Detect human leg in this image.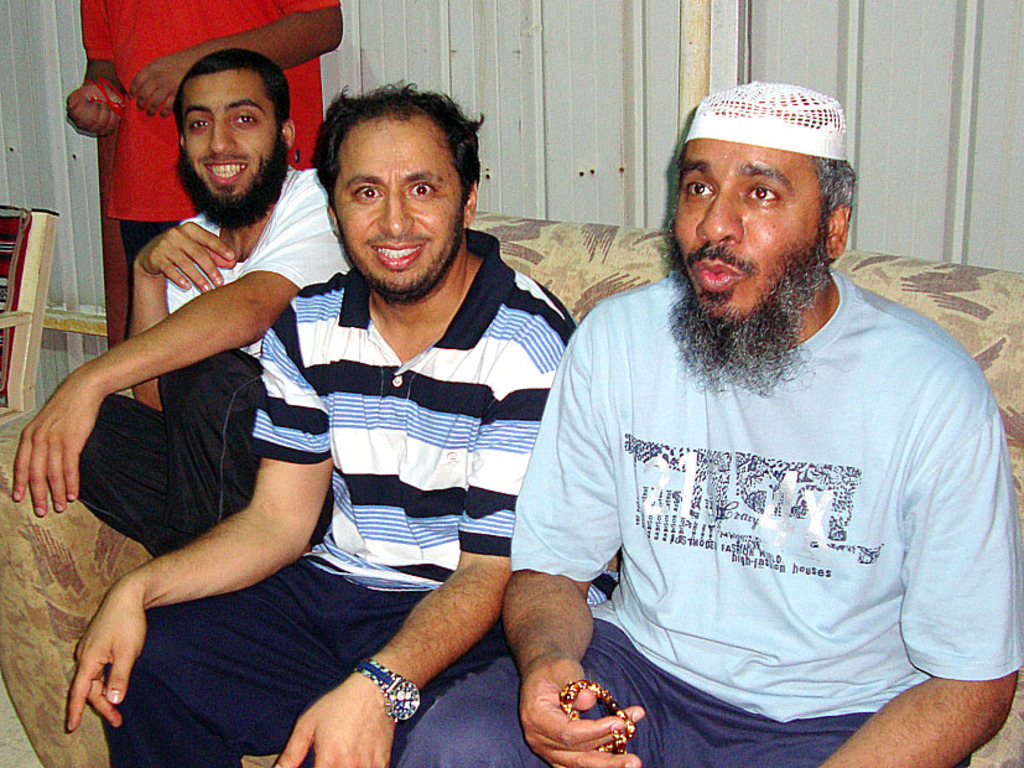
Detection: crop(102, 559, 352, 767).
